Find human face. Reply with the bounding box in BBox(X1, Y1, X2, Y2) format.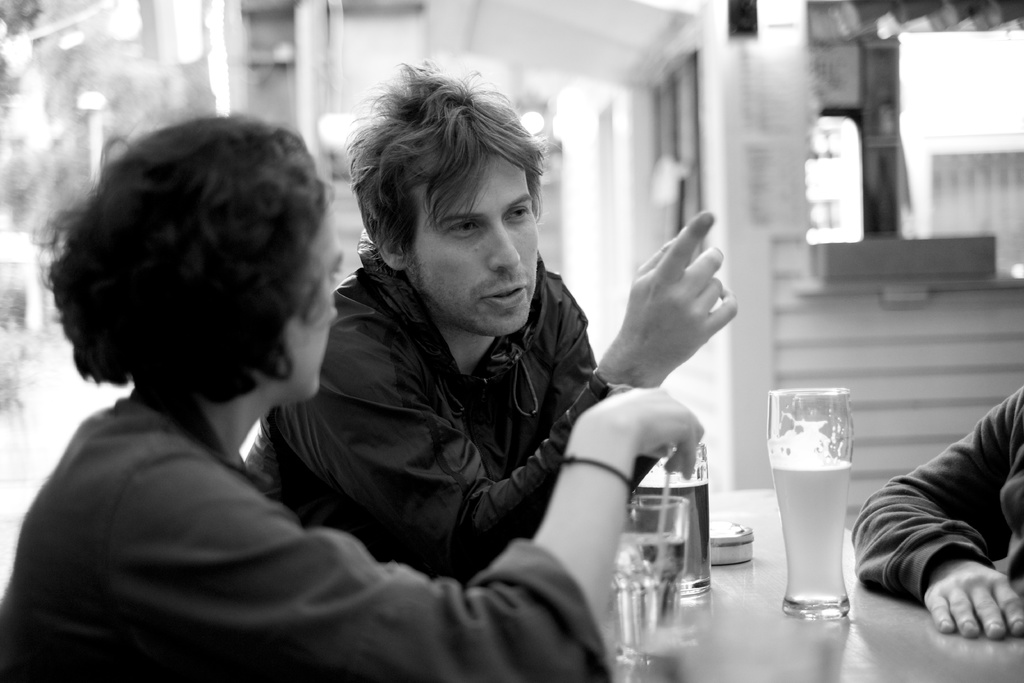
BBox(403, 149, 536, 336).
